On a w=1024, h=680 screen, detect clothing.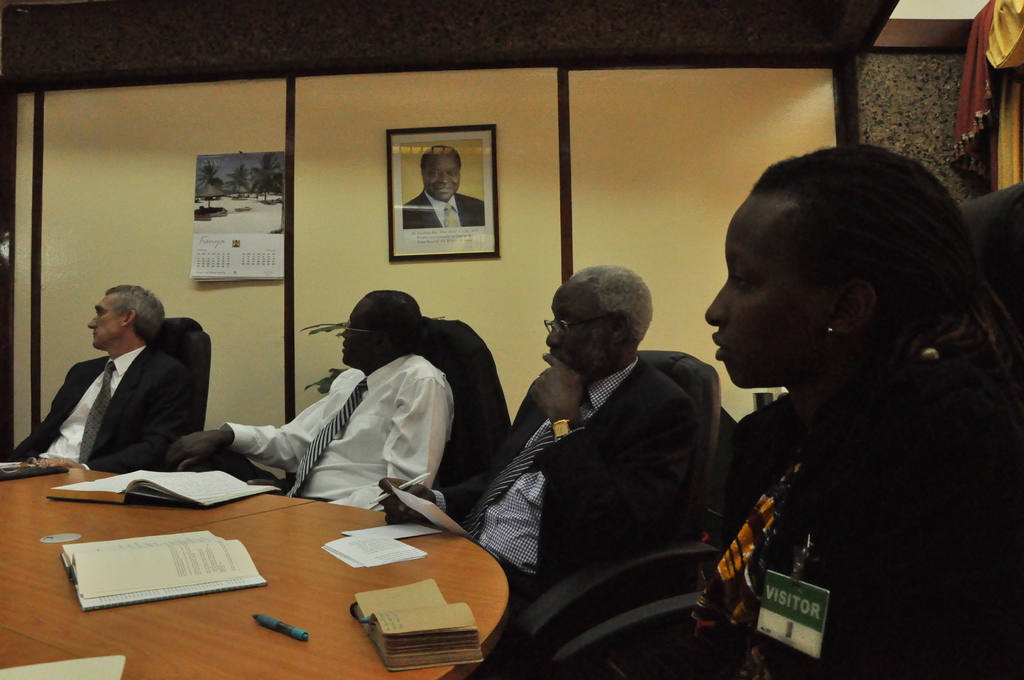
{"x1": 401, "y1": 191, "x2": 488, "y2": 229}.
